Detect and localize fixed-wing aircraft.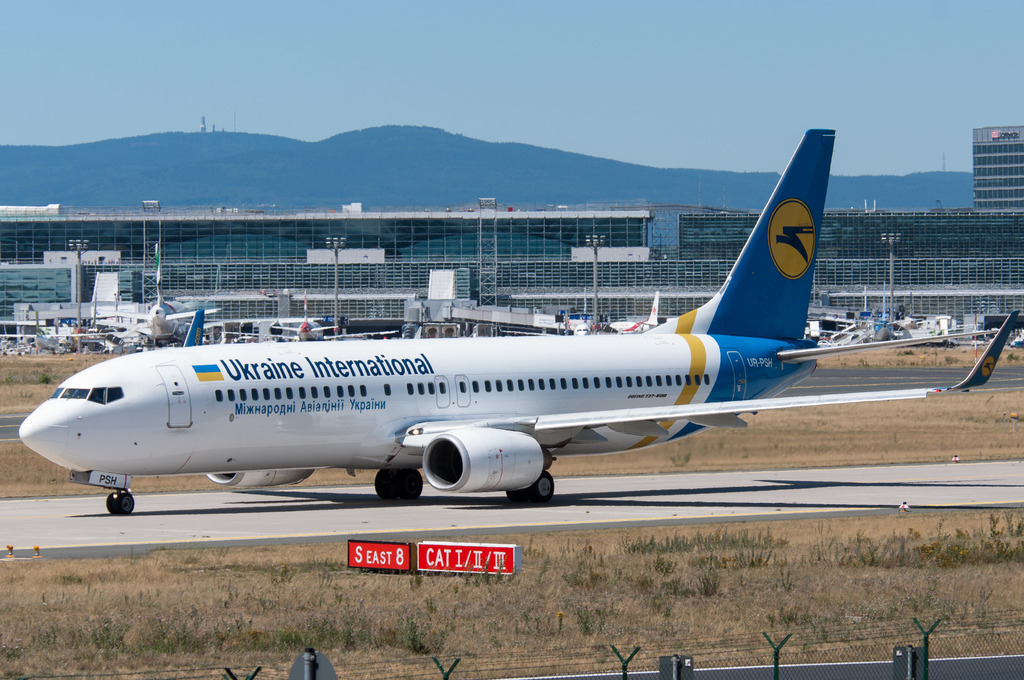
Localized at box=[19, 129, 1020, 514].
